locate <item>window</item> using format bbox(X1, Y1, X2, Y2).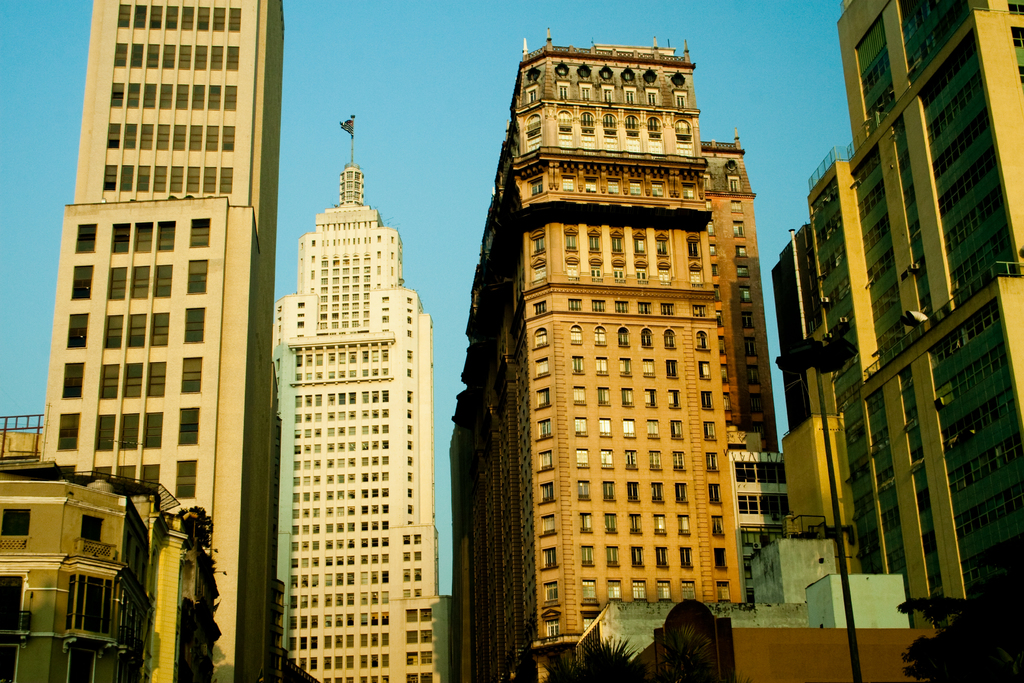
bbox(598, 418, 614, 436).
